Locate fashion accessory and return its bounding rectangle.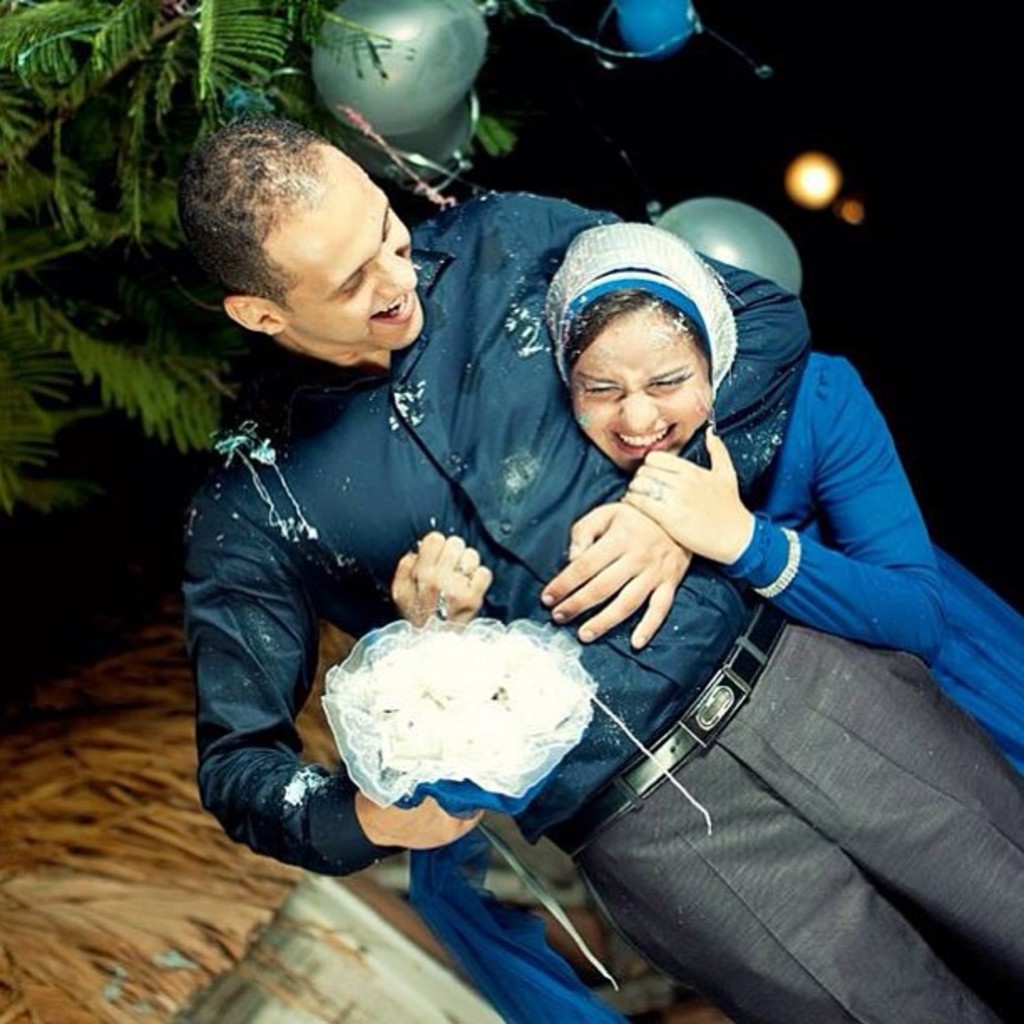
l=306, t=587, r=728, b=1022.
